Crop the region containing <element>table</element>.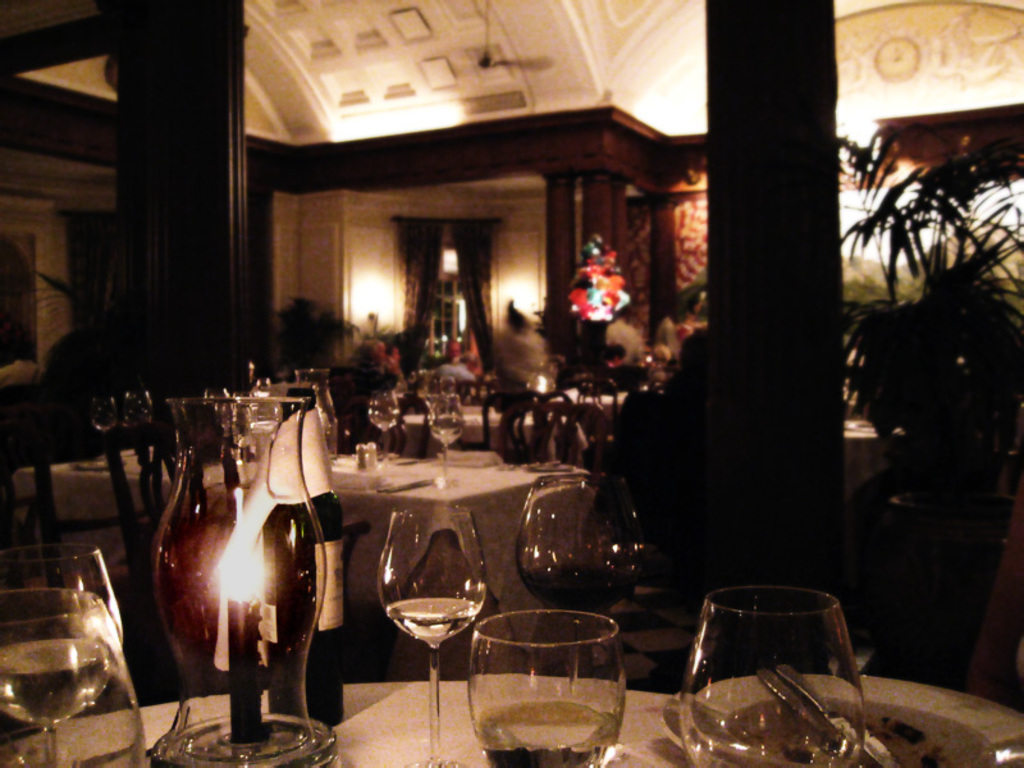
Crop region: 13, 428, 595, 678.
